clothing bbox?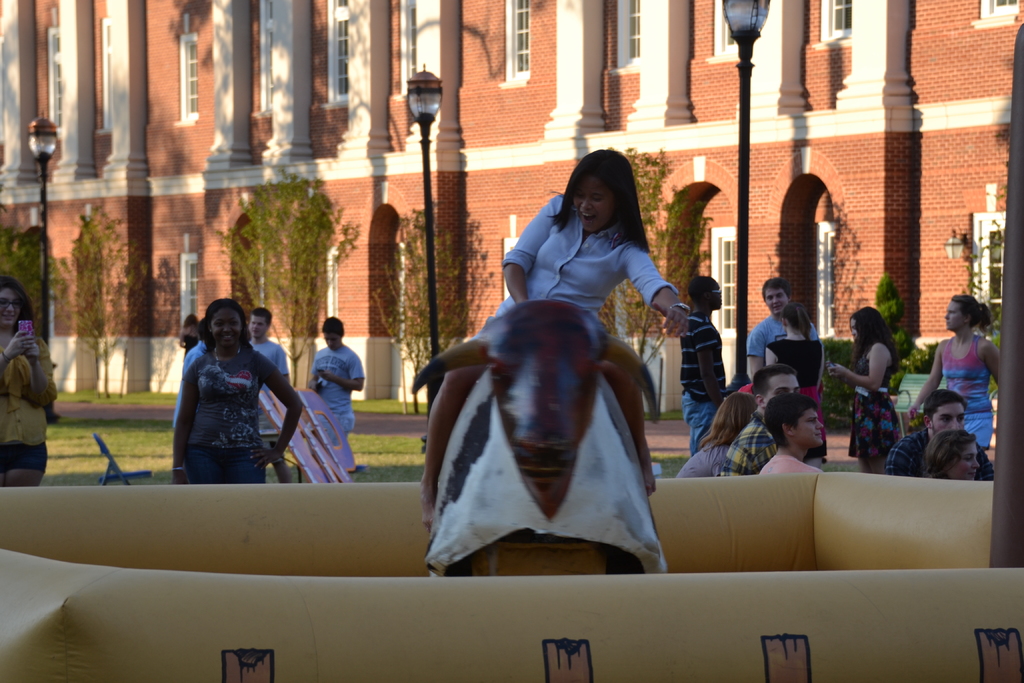
bbox=(481, 183, 674, 334)
